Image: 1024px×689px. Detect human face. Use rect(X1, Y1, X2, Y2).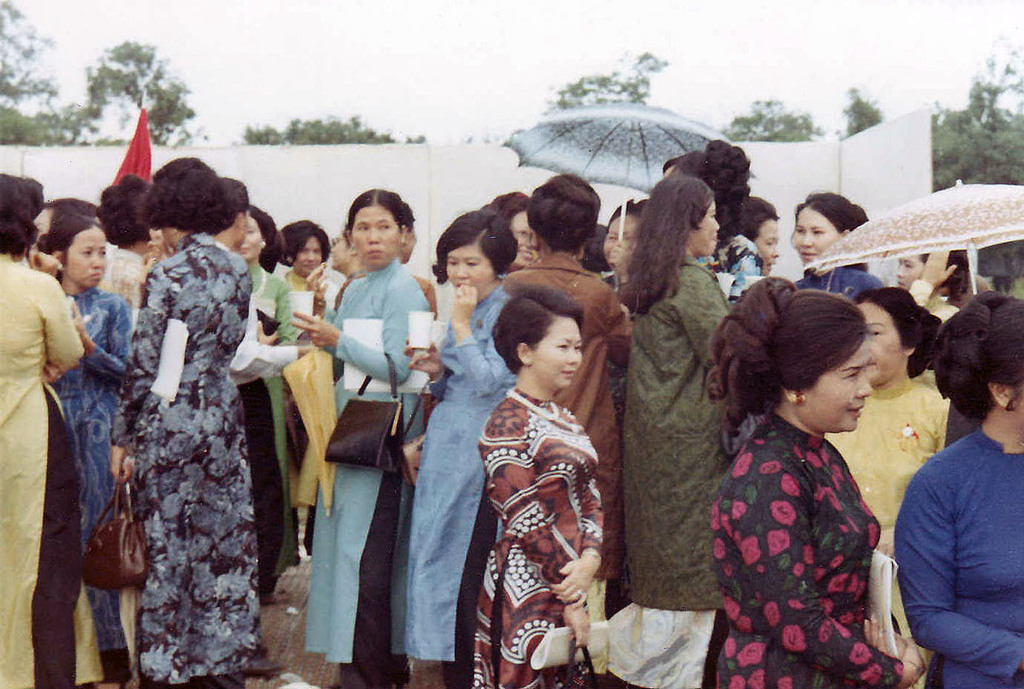
rect(896, 254, 923, 290).
